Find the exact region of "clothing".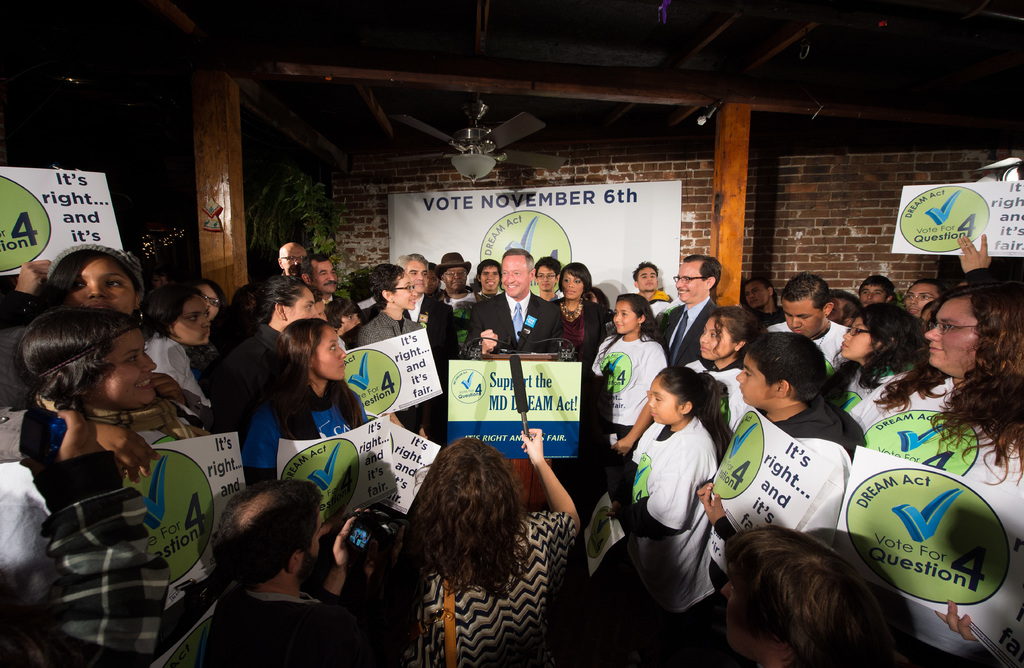
Exact region: bbox=(625, 379, 739, 627).
